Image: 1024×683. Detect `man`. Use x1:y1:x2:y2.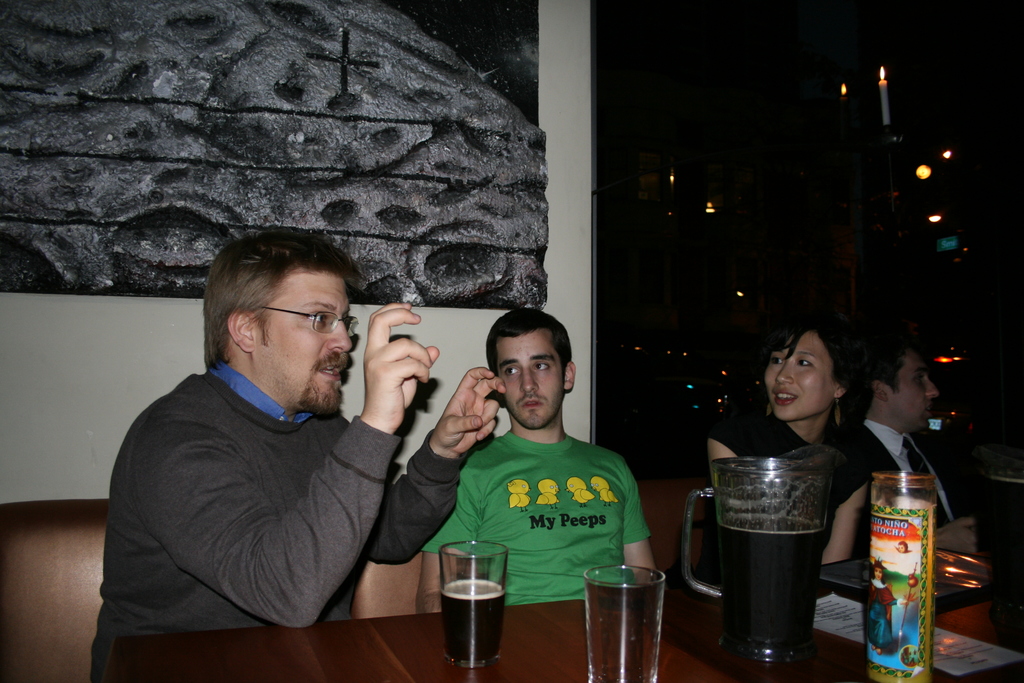
87:231:501:664.
